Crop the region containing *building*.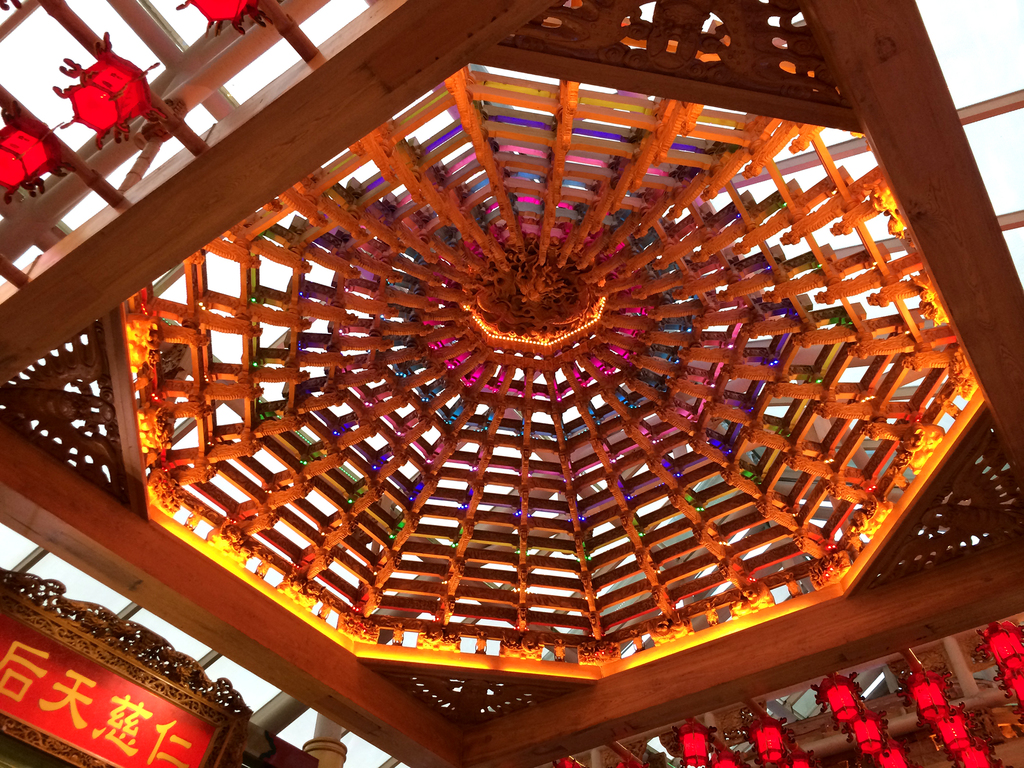
Crop region: 0 0 1023 767.
